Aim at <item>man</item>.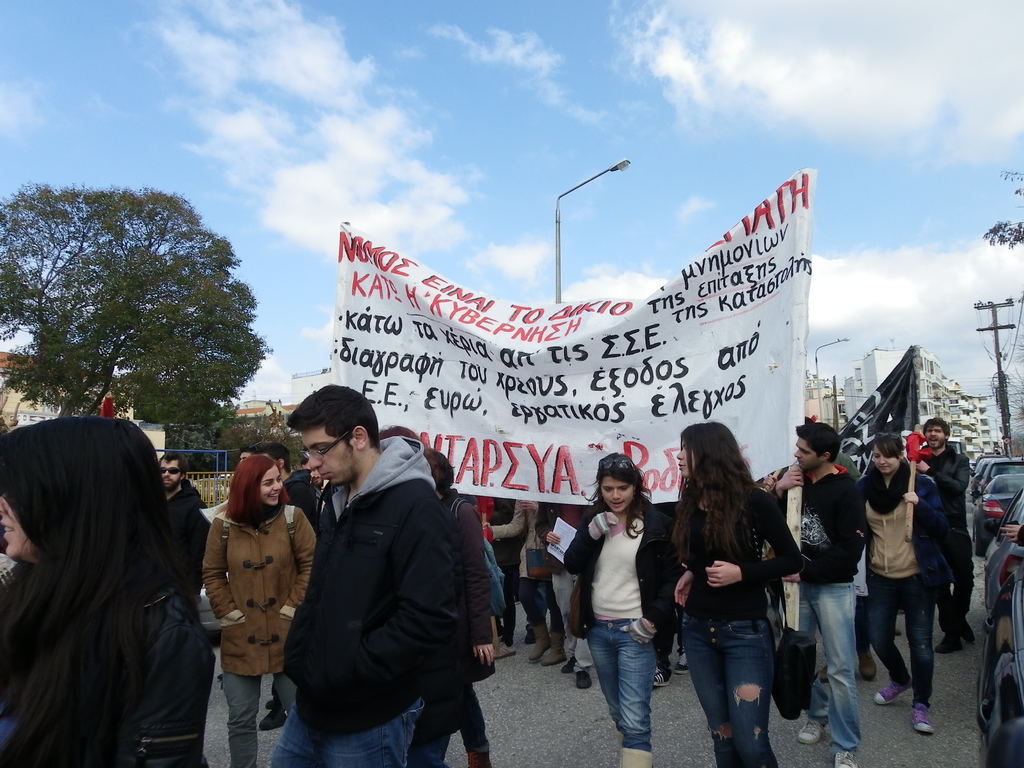
Aimed at {"x1": 771, "y1": 419, "x2": 871, "y2": 767}.
